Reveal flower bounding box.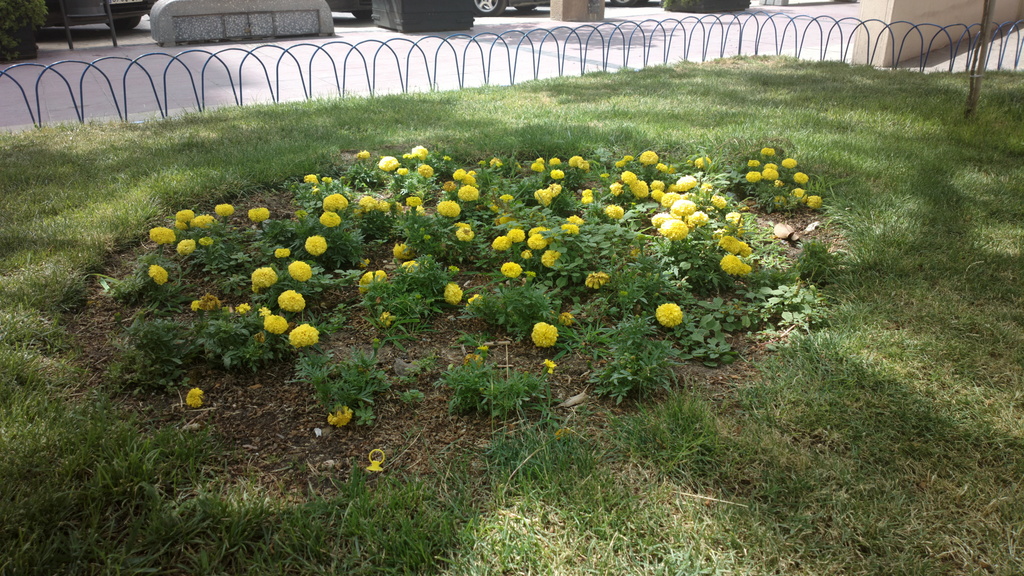
Revealed: region(804, 197, 822, 212).
